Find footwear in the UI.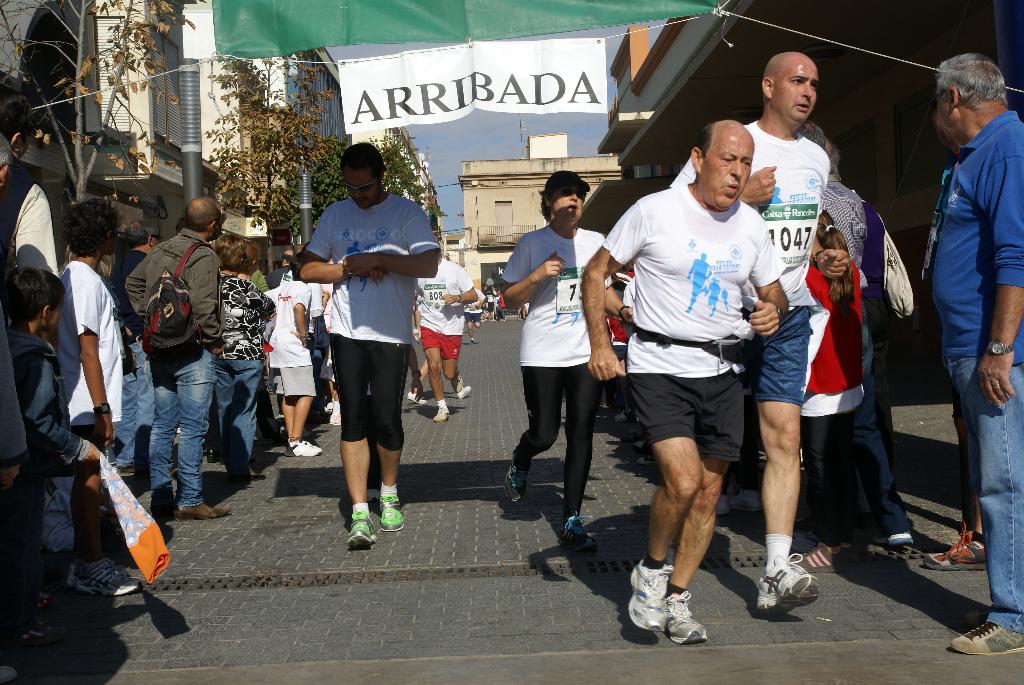
UI element at <box>346,506,379,551</box>.
